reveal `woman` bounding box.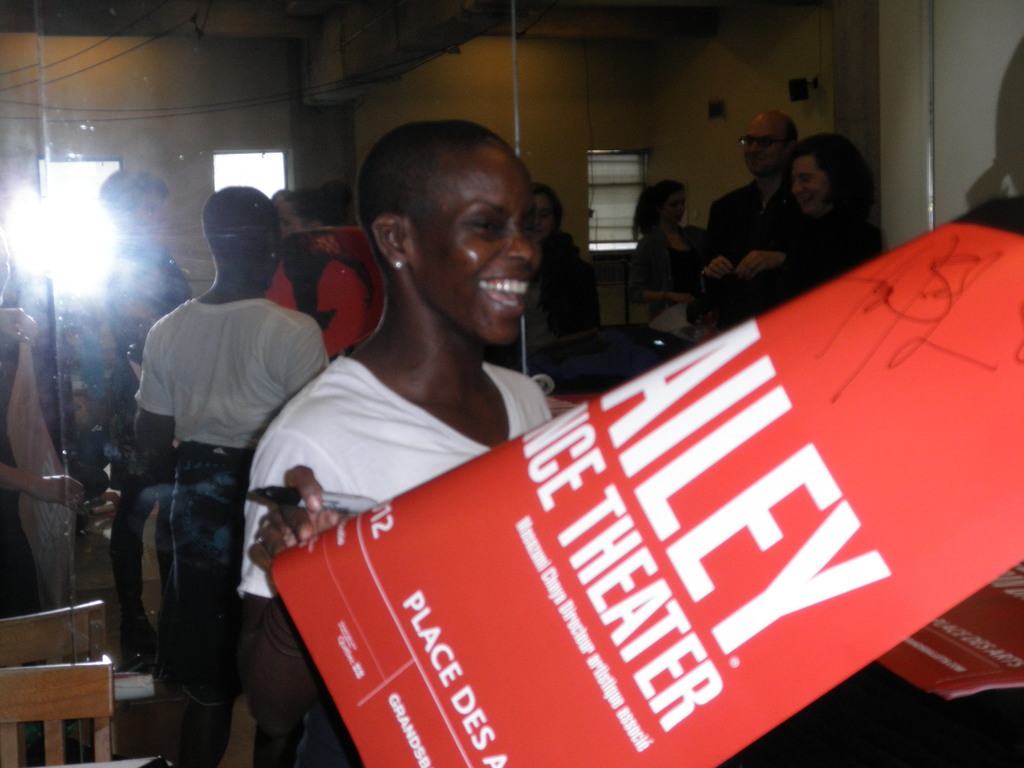
Revealed: [769, 138, 893, 312].
